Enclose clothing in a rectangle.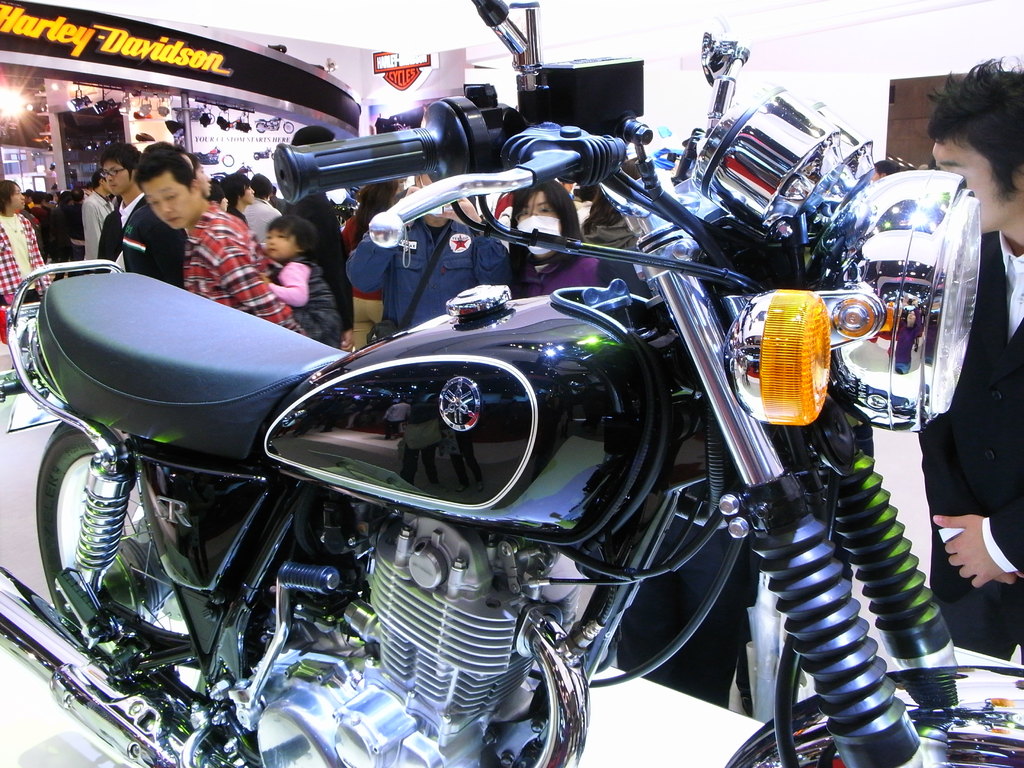
915:233:1023:660.
